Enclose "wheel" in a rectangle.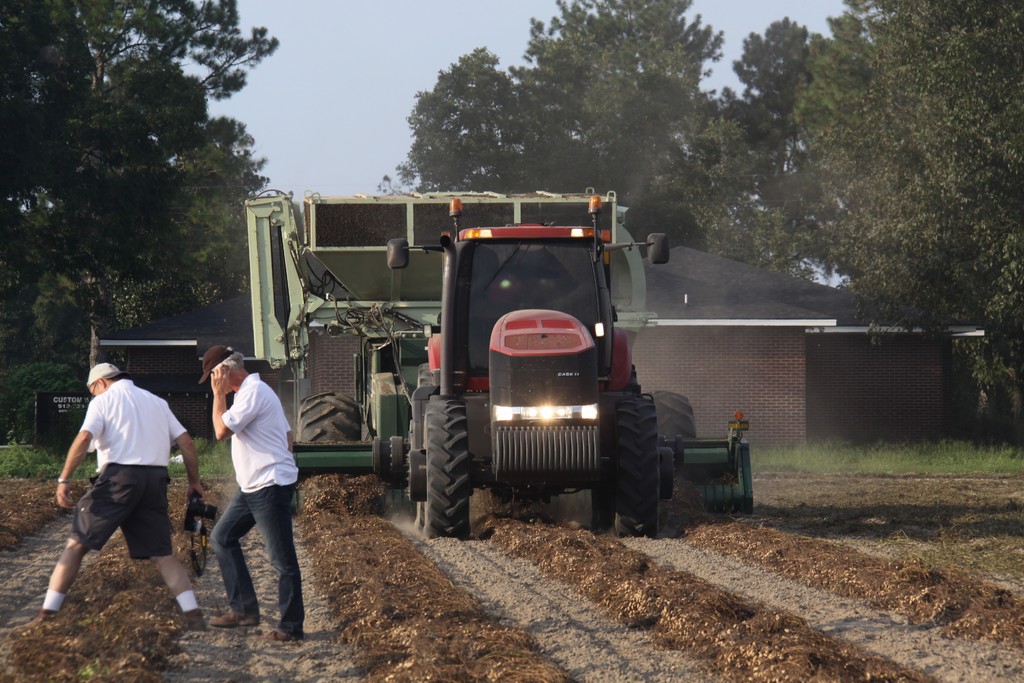
bbox=(408, 360, 439, 503).
